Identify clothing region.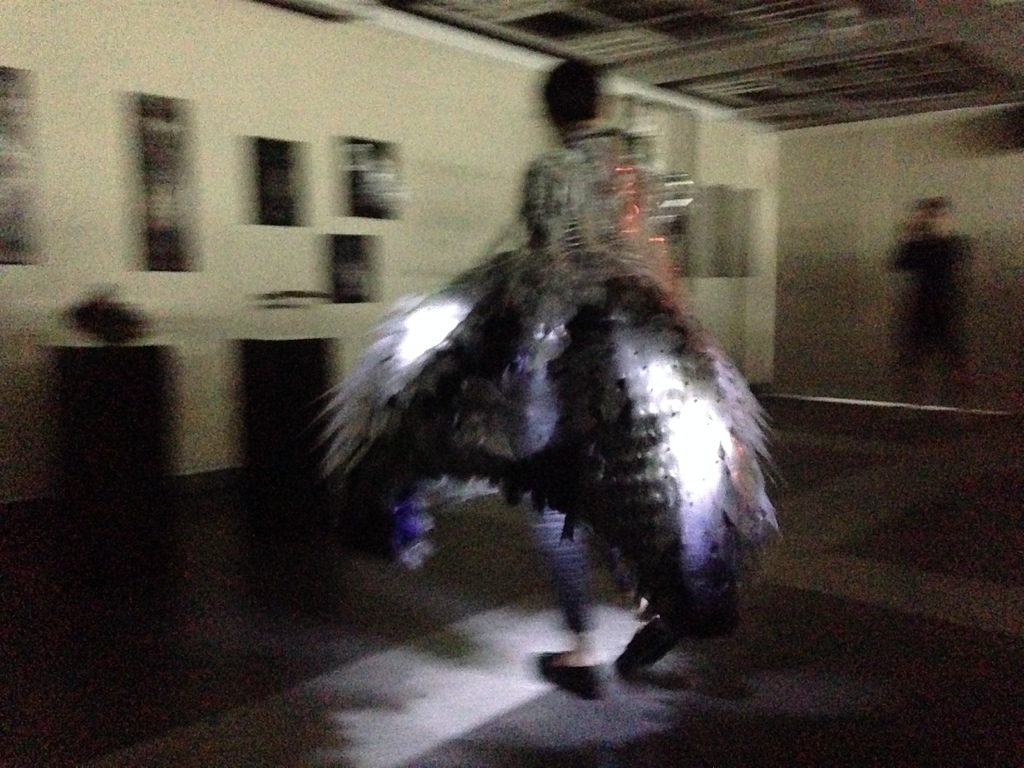
Region: (left=878, top=223, right=970, bottom=372).
